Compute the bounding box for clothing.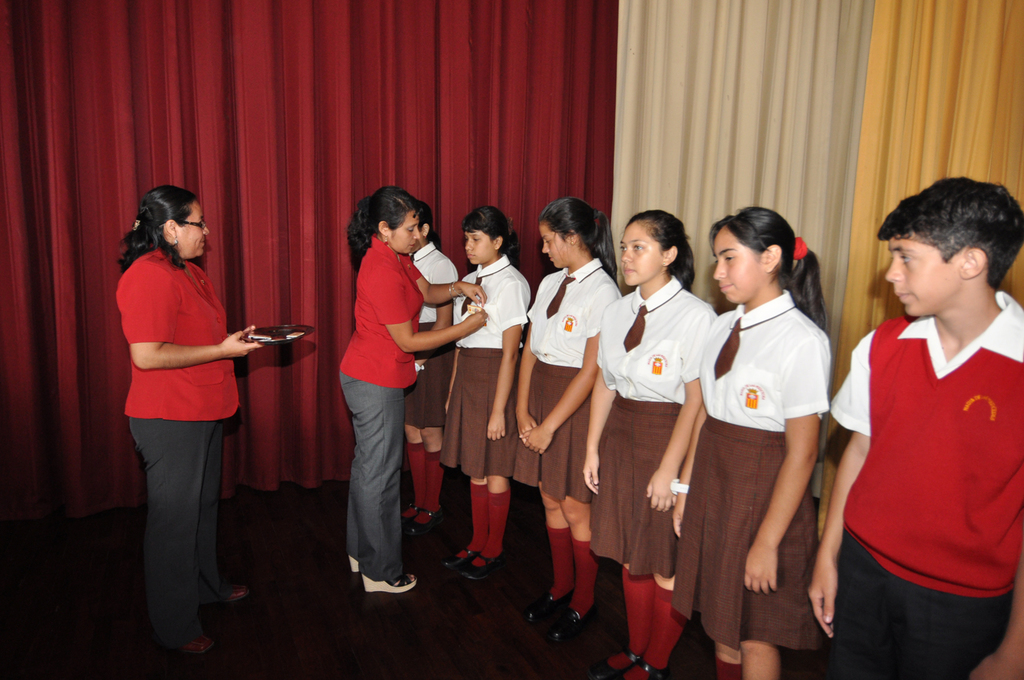
bbox=(511, 266, 622, 502).
